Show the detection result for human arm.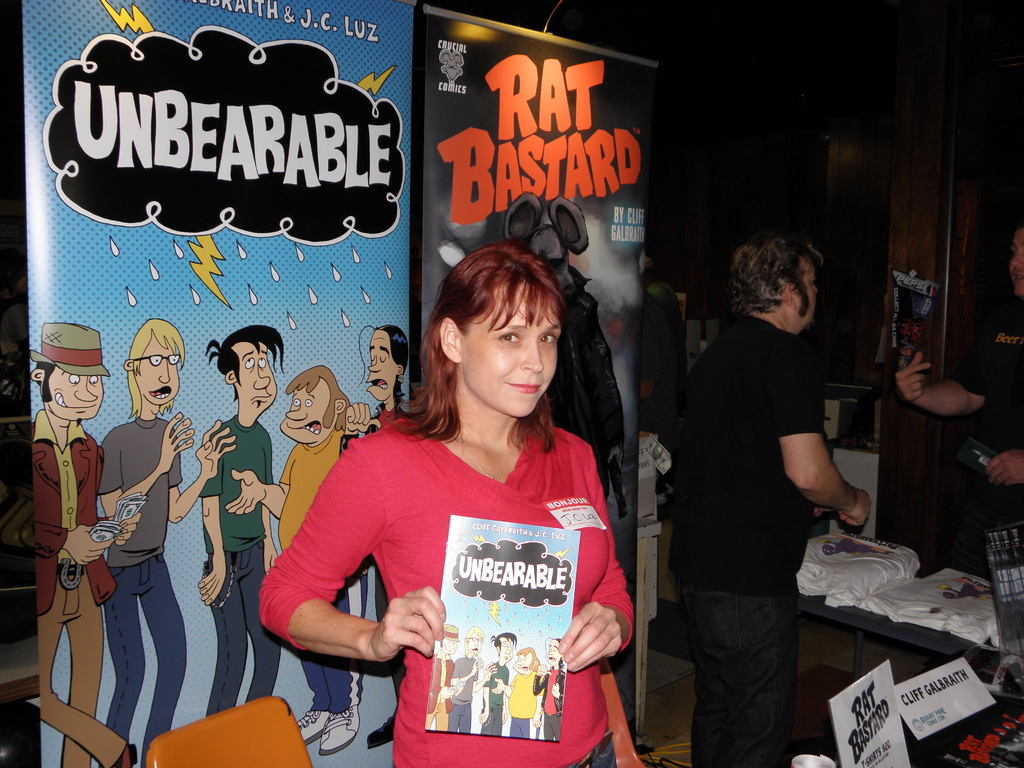
889, 301, 996, 413.
